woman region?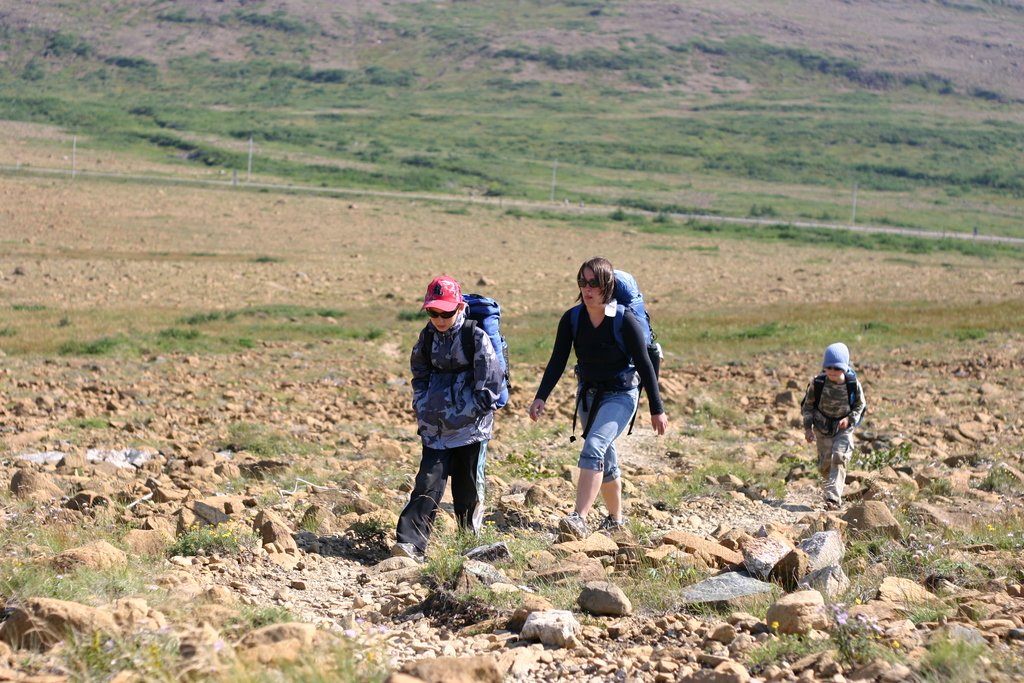
547,259,671,539
